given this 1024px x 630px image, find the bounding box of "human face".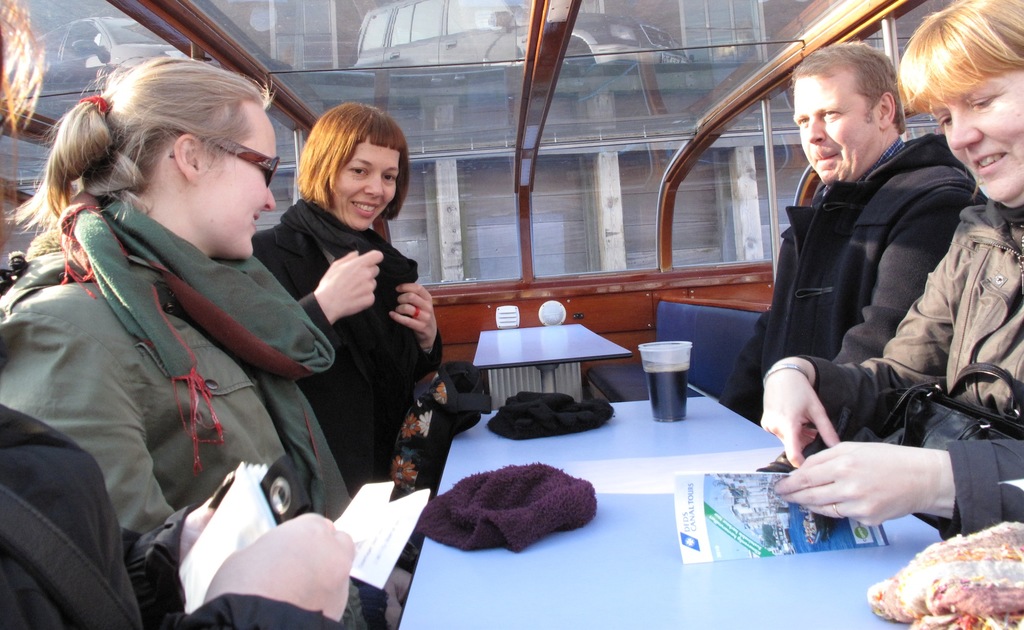
locate(329, 136, 403, 235).
